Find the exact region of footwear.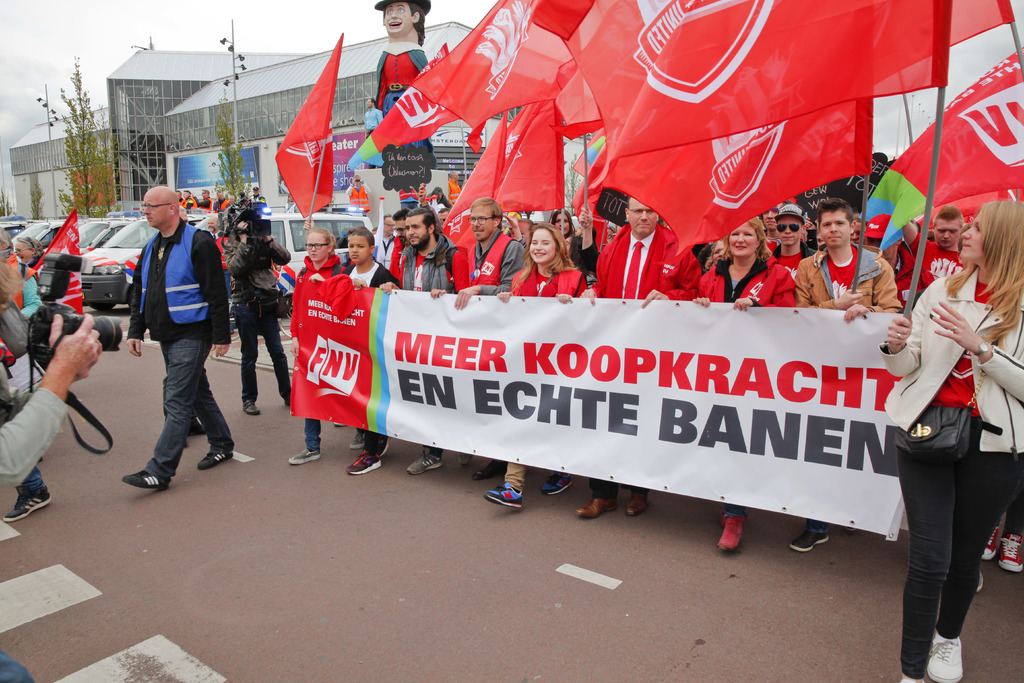
Exact region: x1=568 y1=494 x2=609 y2=519.
